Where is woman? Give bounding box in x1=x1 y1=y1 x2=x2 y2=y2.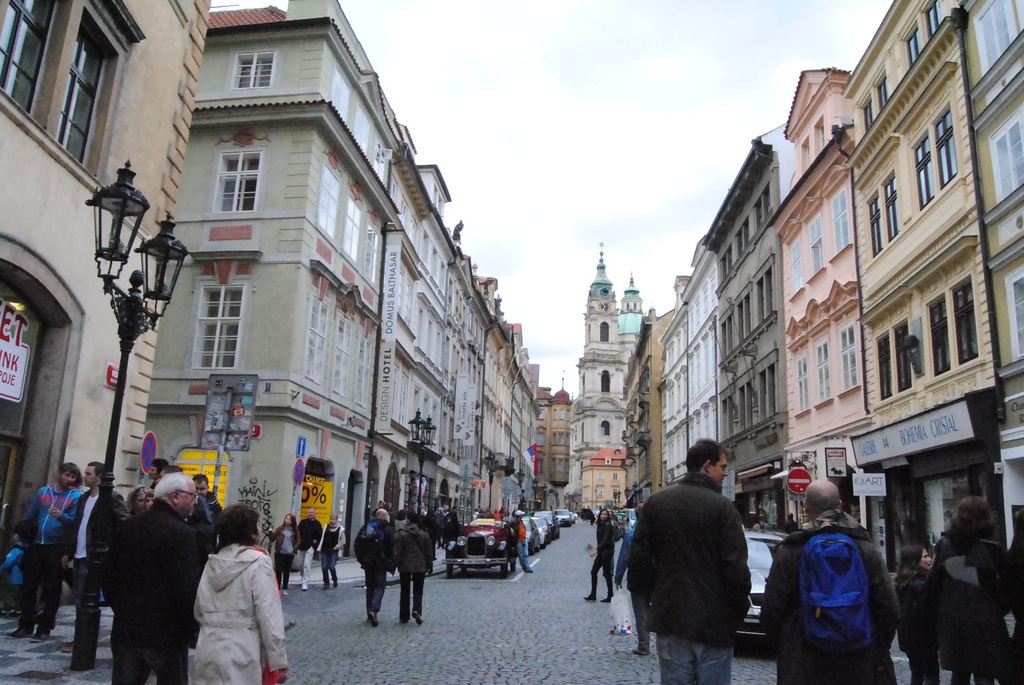
x1=268 y1=510 x2=305 y2=590.
